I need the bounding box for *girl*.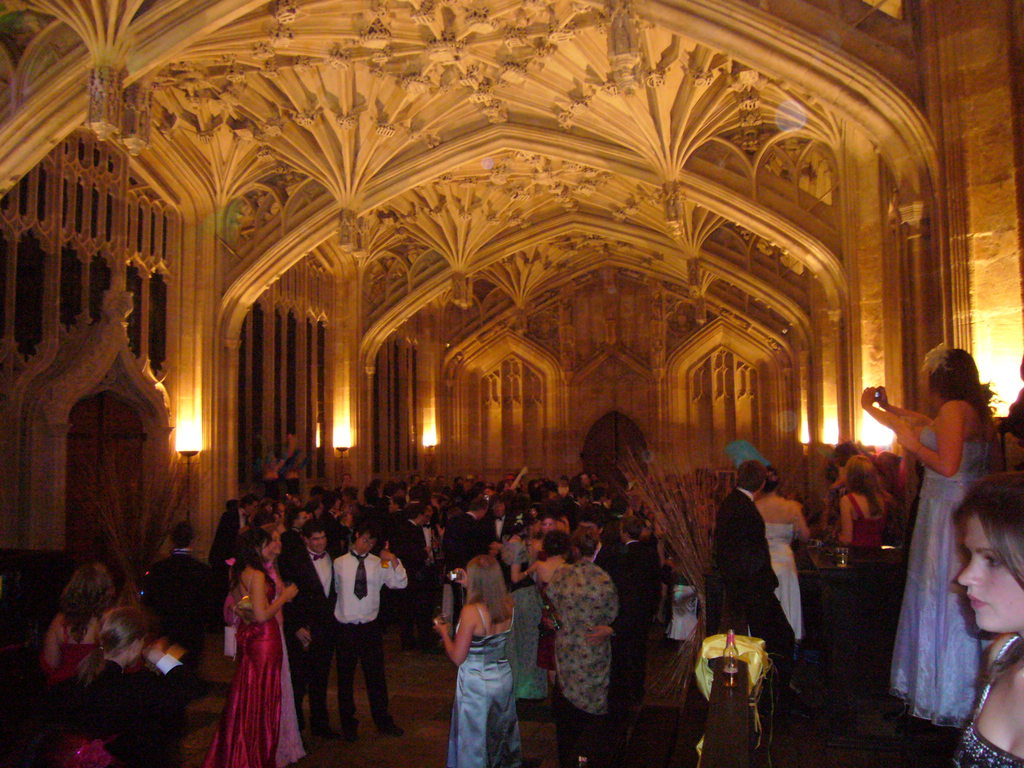
Here it is: [x1=225, y1=527, x2=307, y2=761].
